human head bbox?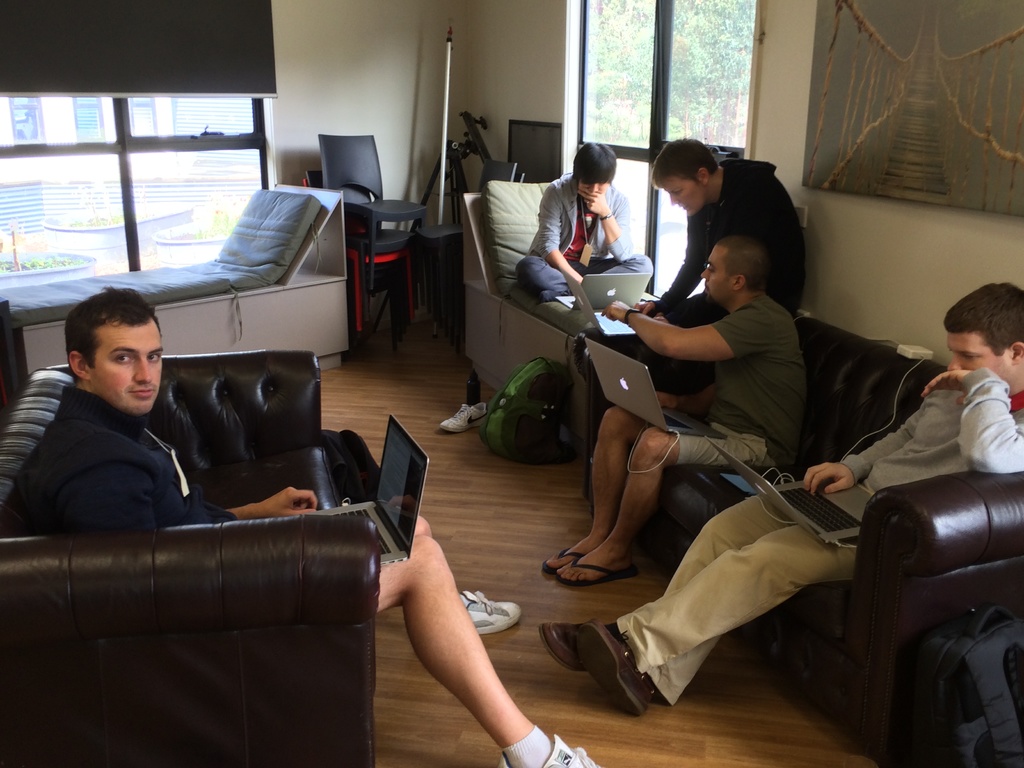
l=941, t=278, r=1023, b=394
